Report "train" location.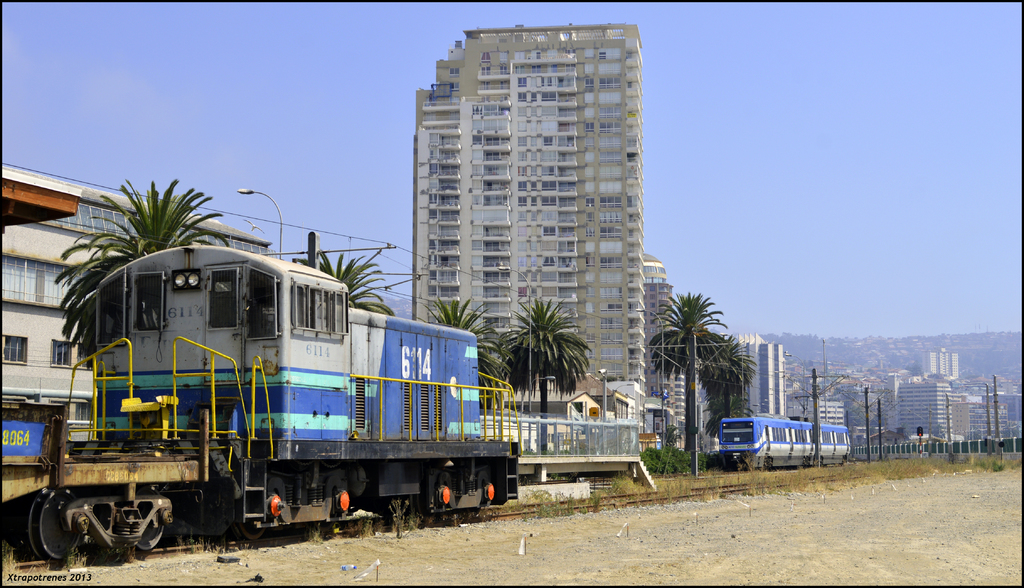
Report: region(0, 232, 520, 566).
